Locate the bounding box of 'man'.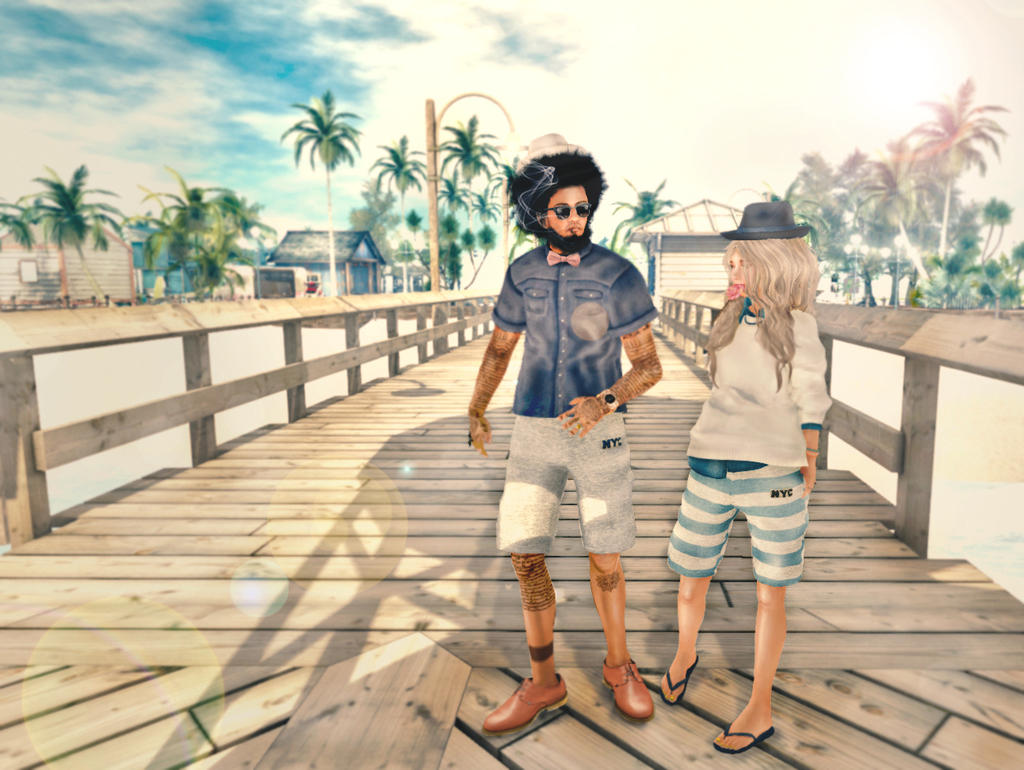
Bounding box: box=[465, 161, 678, 710].
